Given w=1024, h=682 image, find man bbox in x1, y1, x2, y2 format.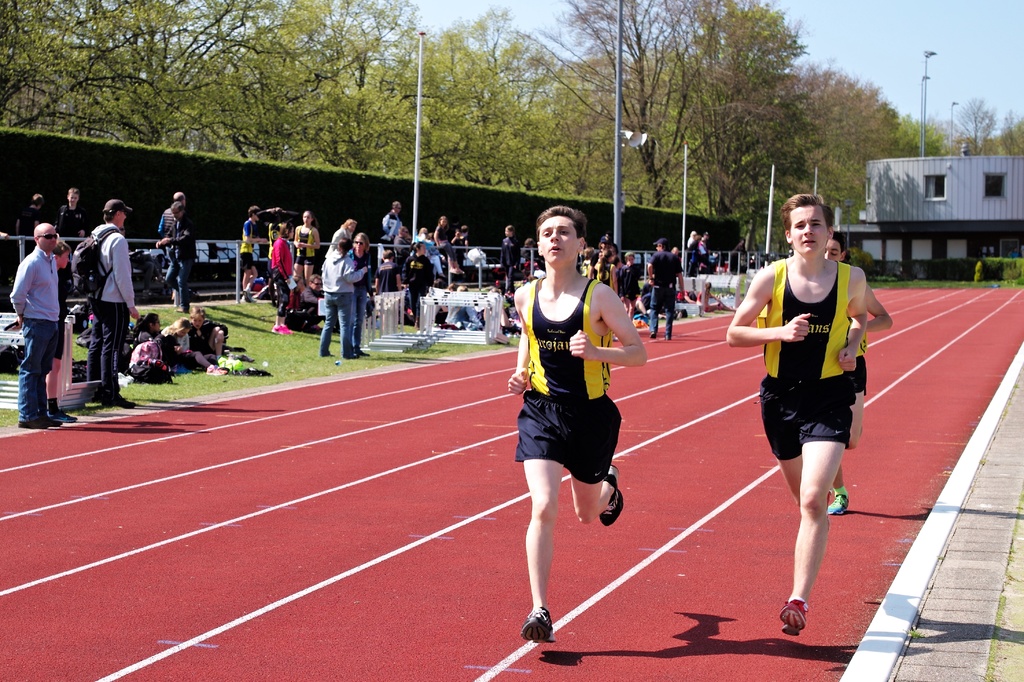
396, 221, 410, 277.
